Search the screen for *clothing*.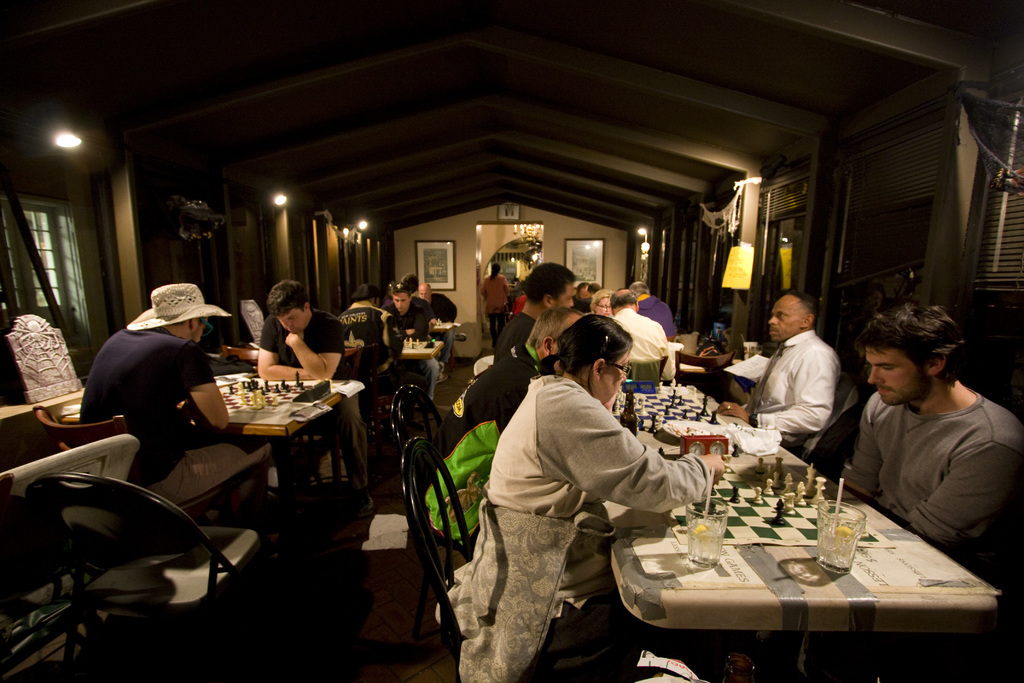
Found at Rect(260, 309, 371, 507).
